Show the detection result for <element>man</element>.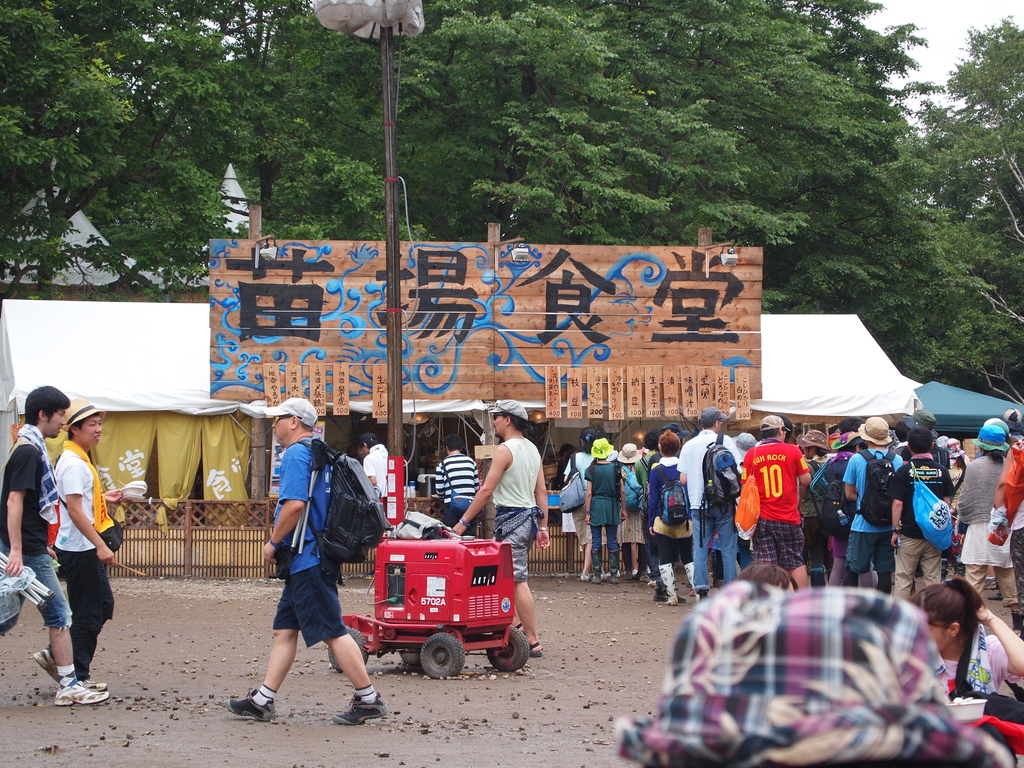
BBox(648, 429, 693, 599).
